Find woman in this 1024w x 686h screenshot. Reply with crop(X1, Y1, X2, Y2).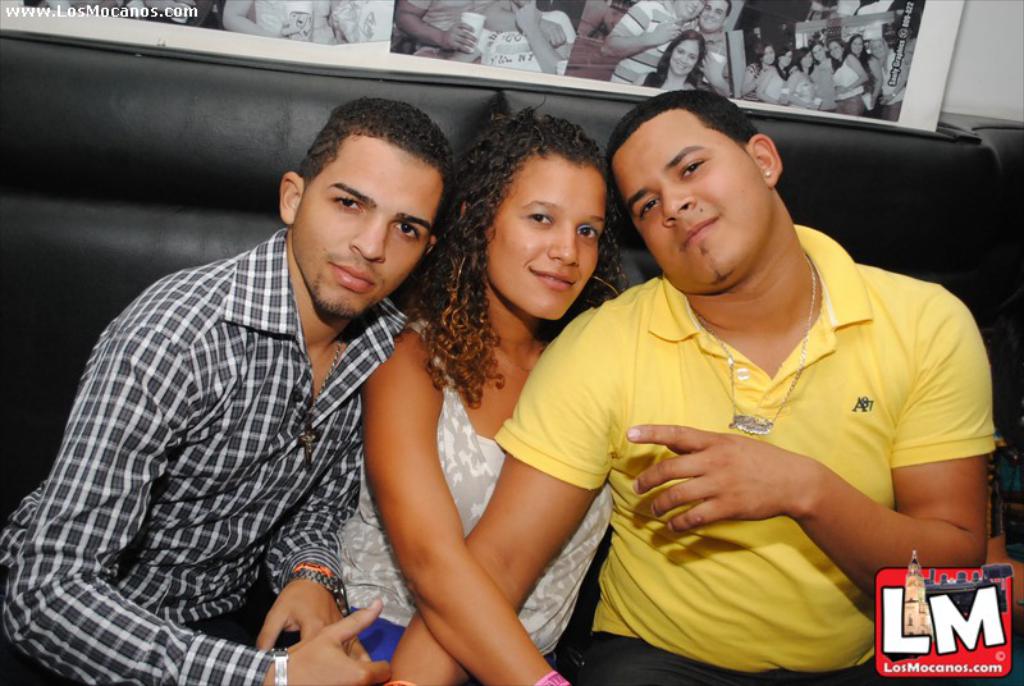
crop(873, 38, 904, 116).
